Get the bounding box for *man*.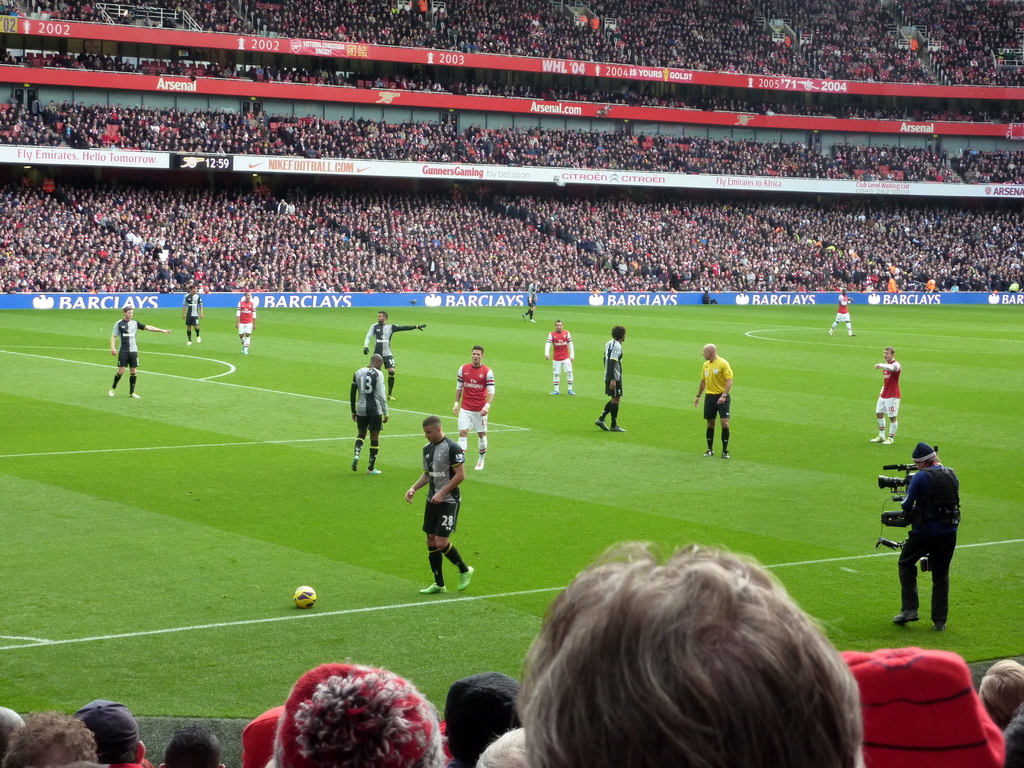
232,289,257,355.
